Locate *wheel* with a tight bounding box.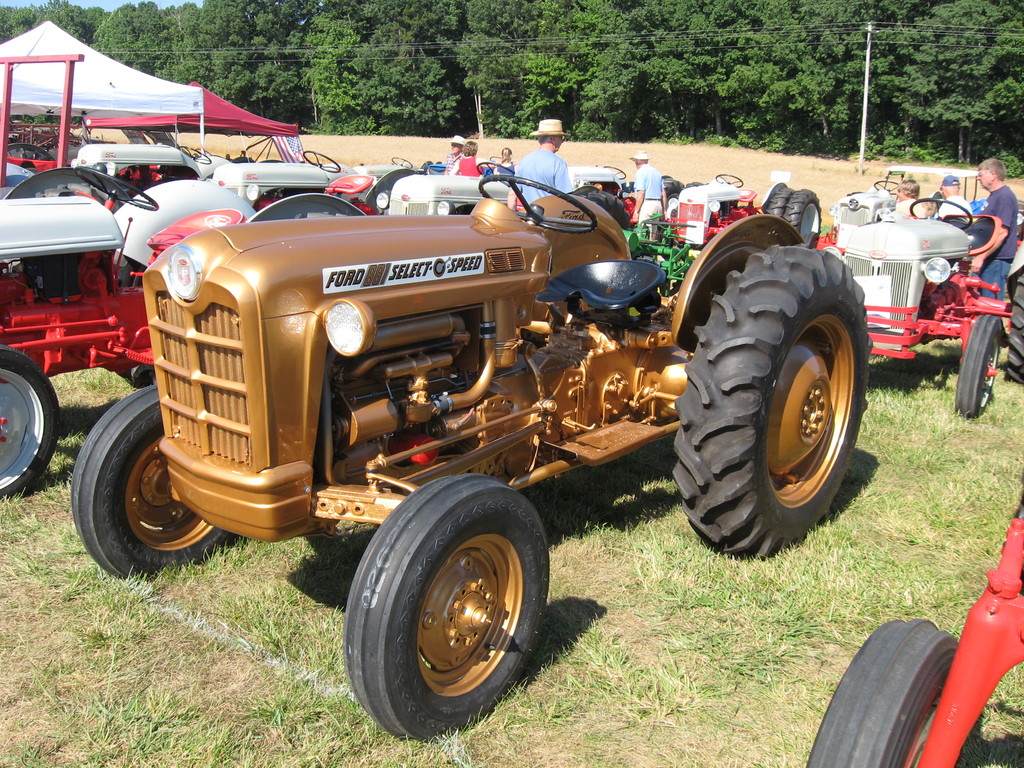
<region>477, 175, 596, 239</region>.
